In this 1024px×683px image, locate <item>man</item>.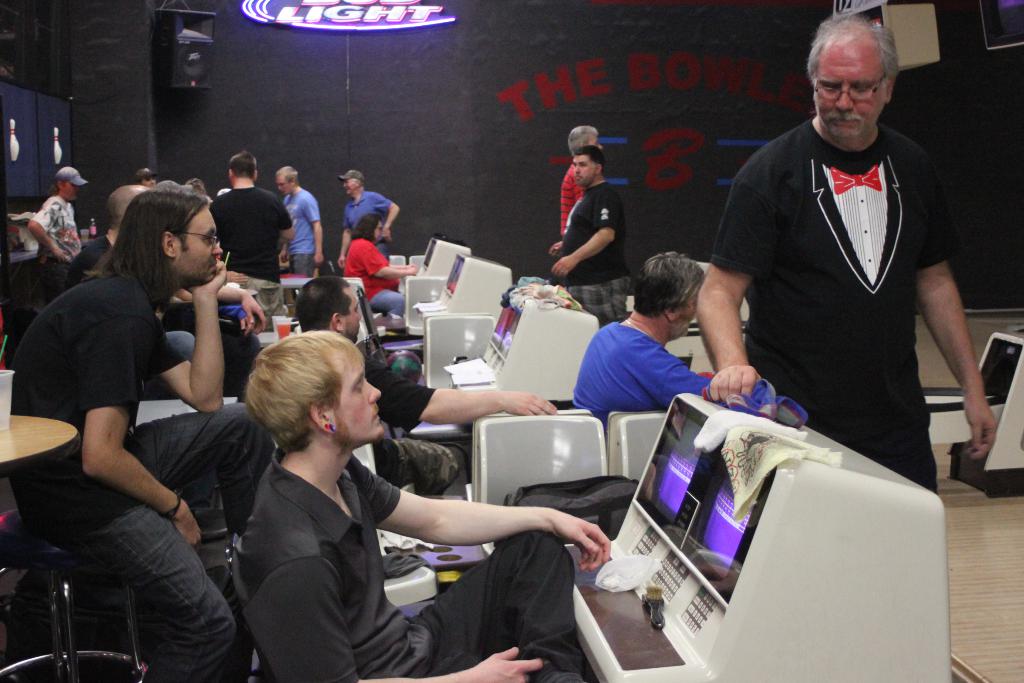
Bounding box: (559,126,606,242).
